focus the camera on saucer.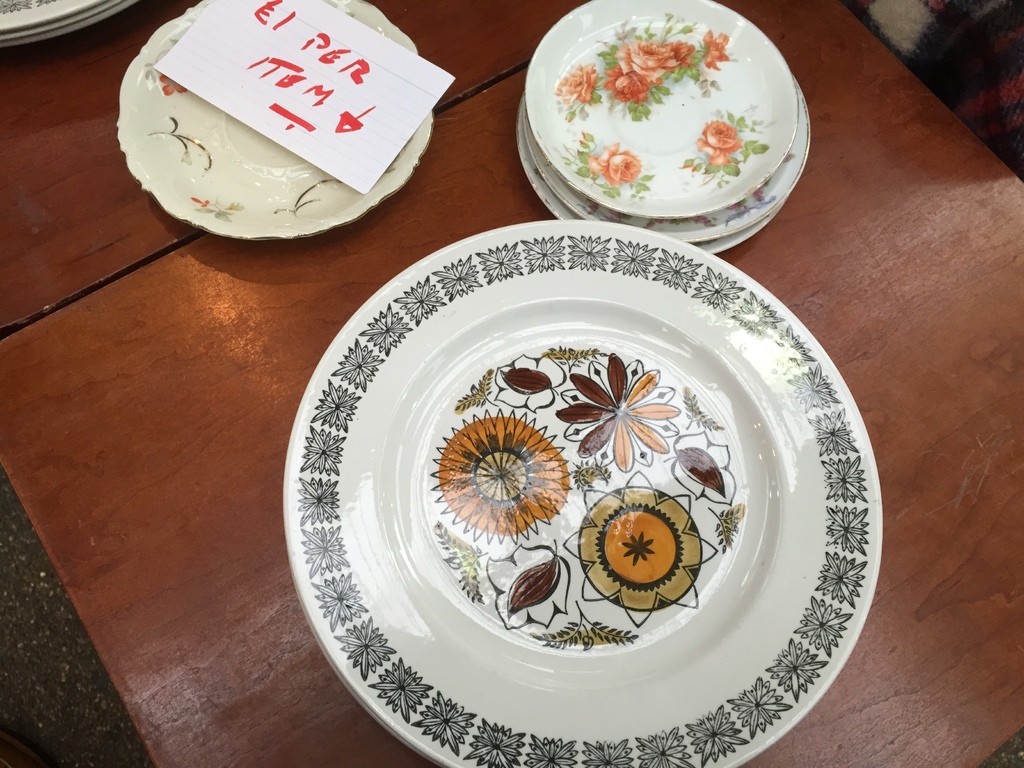
Focus region: x1=515, y1=125, x2=788, y2=257.
